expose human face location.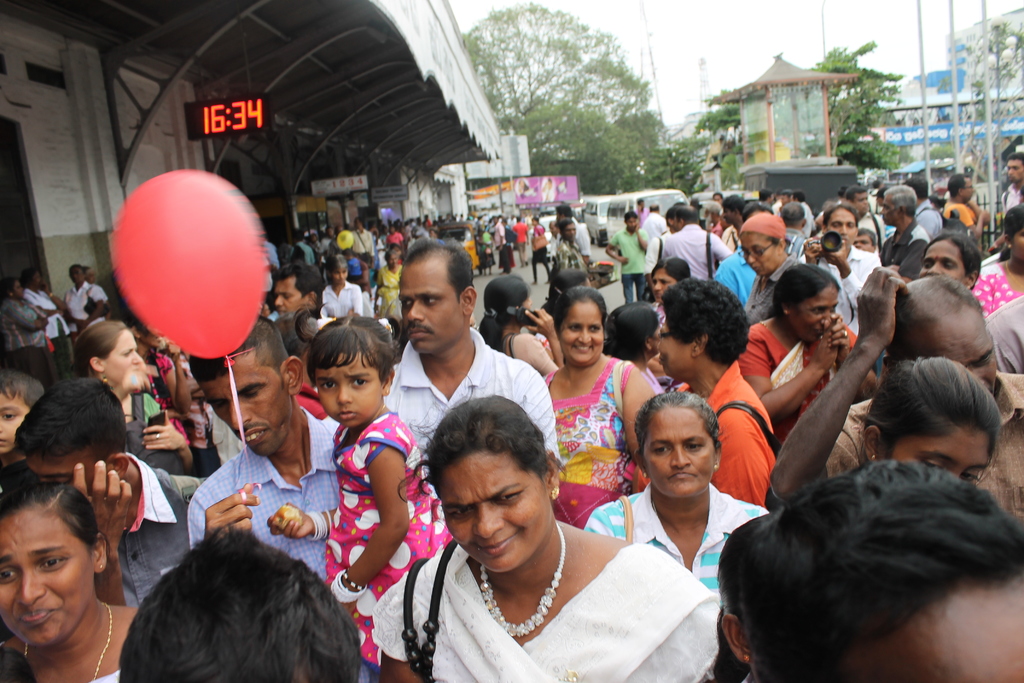
Exposed at left=638, top=400, right=717, bottom=501.
